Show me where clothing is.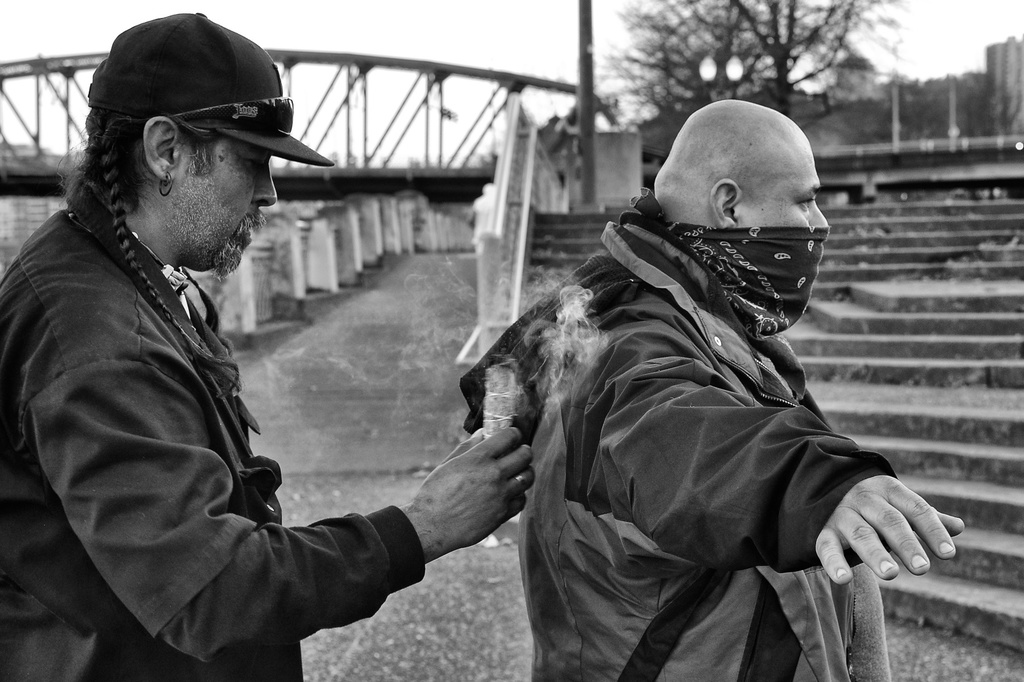
clothing is at [468,194,902,681].
